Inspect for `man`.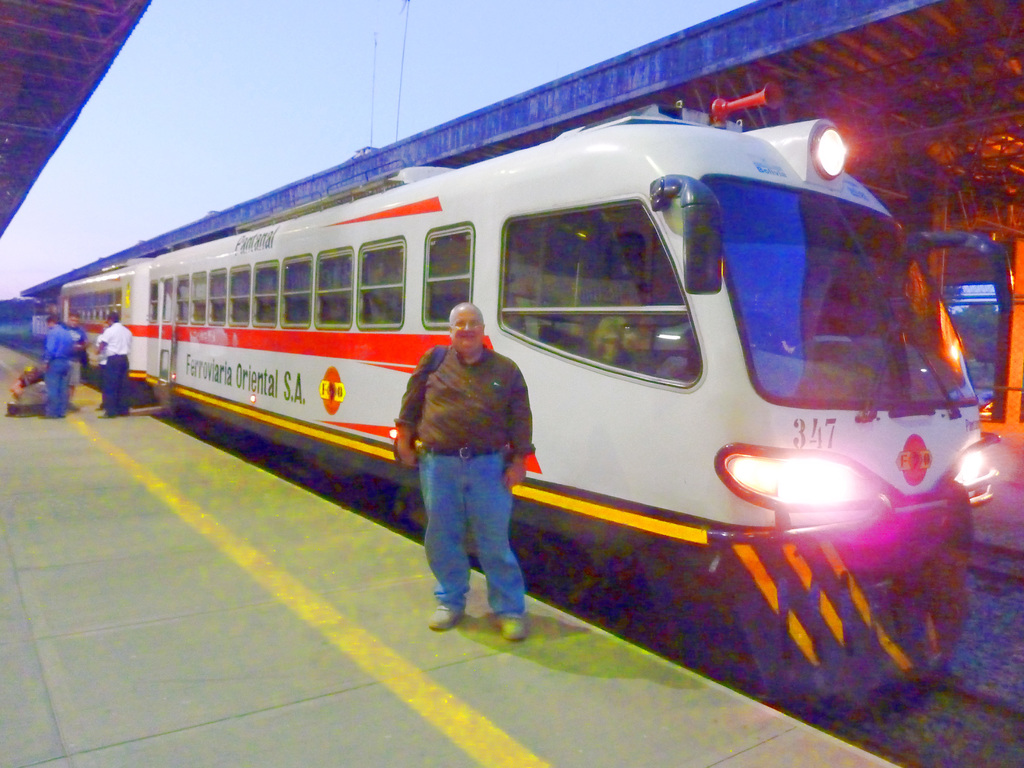
Inspection: <bbox>95, 323, 112, 409</bbox>.
